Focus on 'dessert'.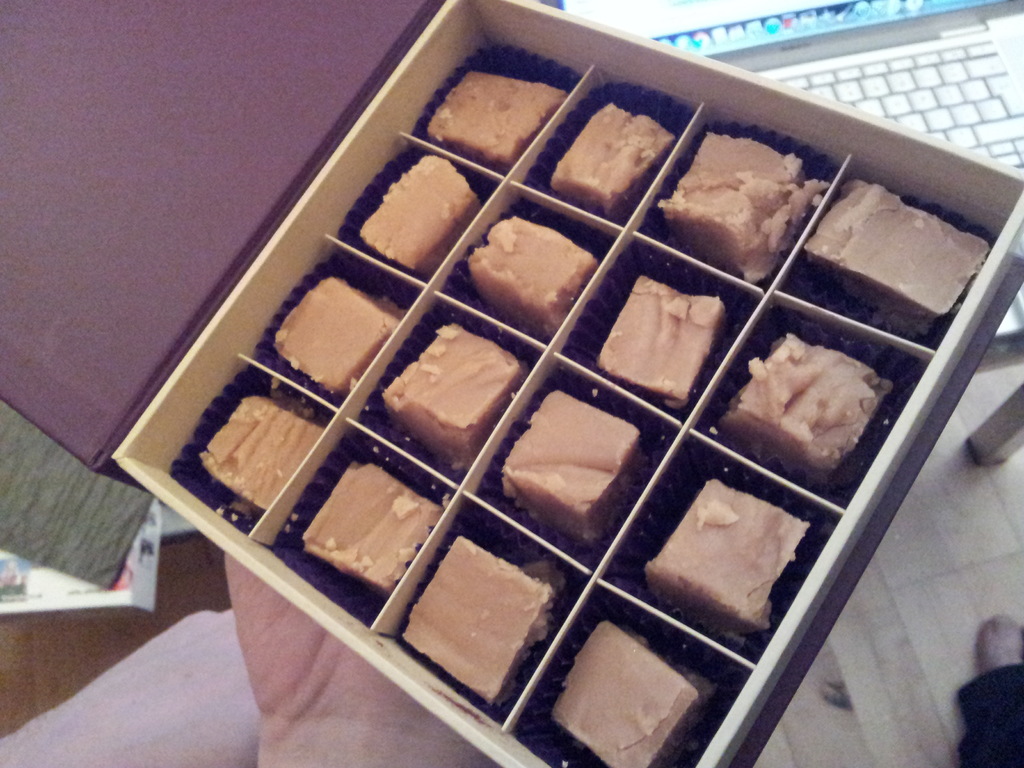
Focused at pyautogui.locateOnScreen(596, 277, 724, 412).
